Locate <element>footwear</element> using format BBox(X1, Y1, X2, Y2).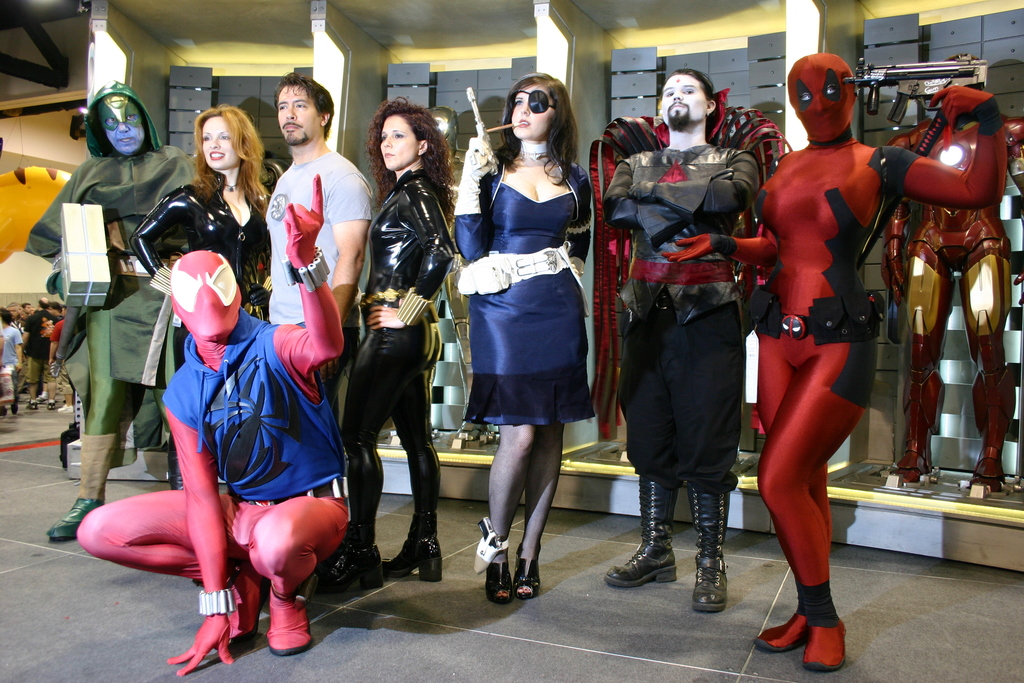
BBox(470, 509, 509, 602).
